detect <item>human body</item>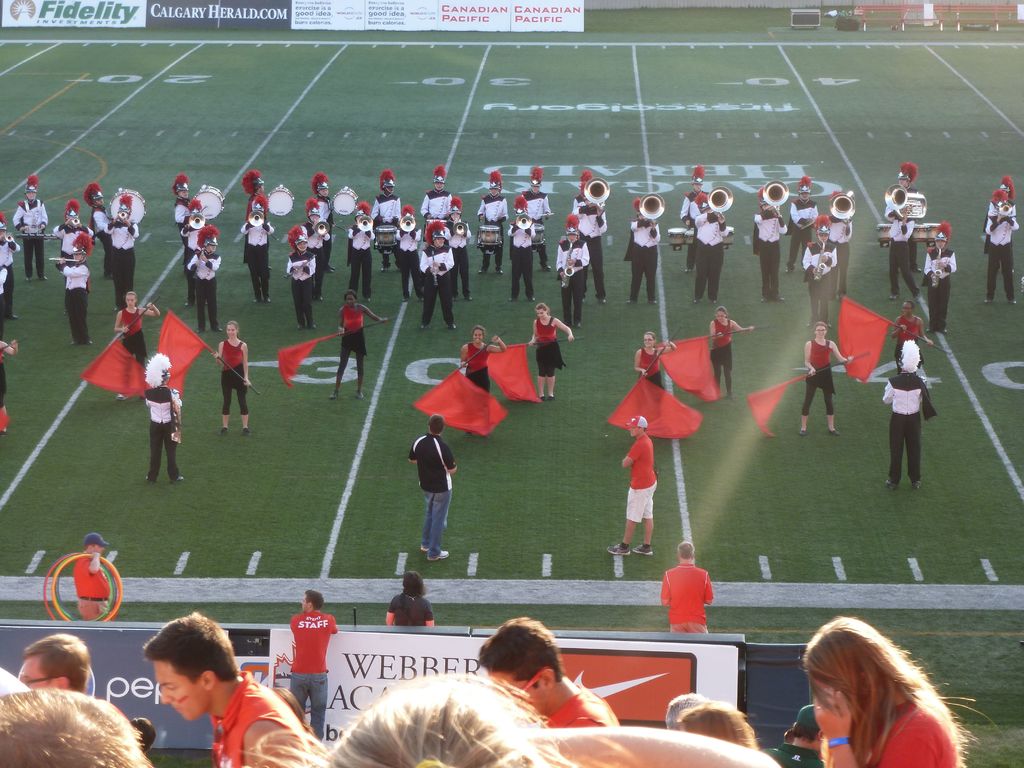
(477, 613, 619, 731)
